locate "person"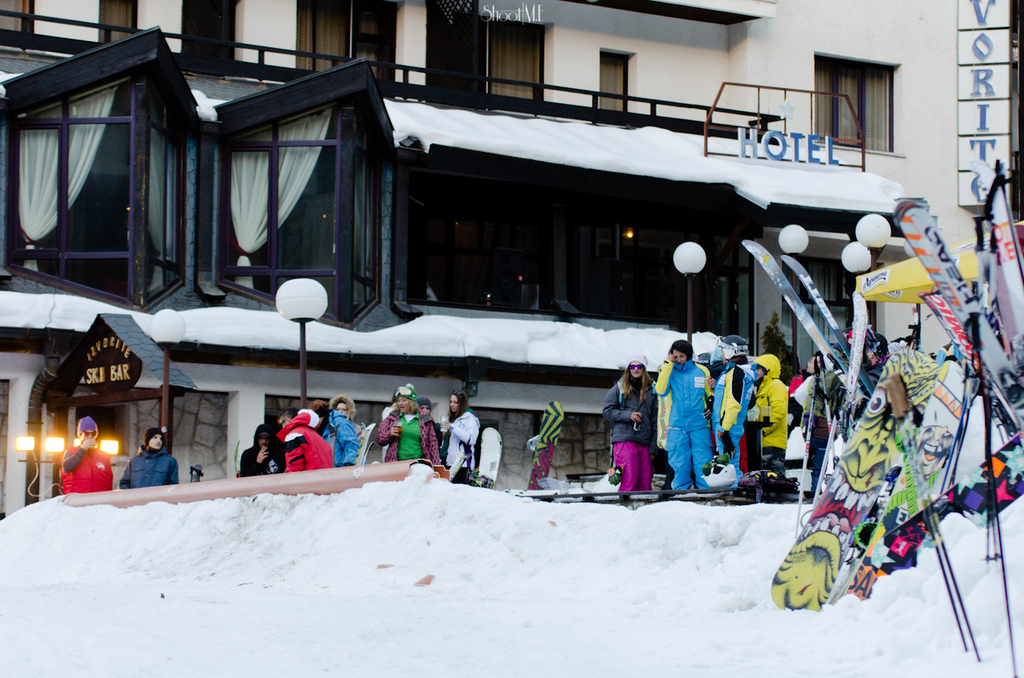
BBox(383, 396, 396, 465)
